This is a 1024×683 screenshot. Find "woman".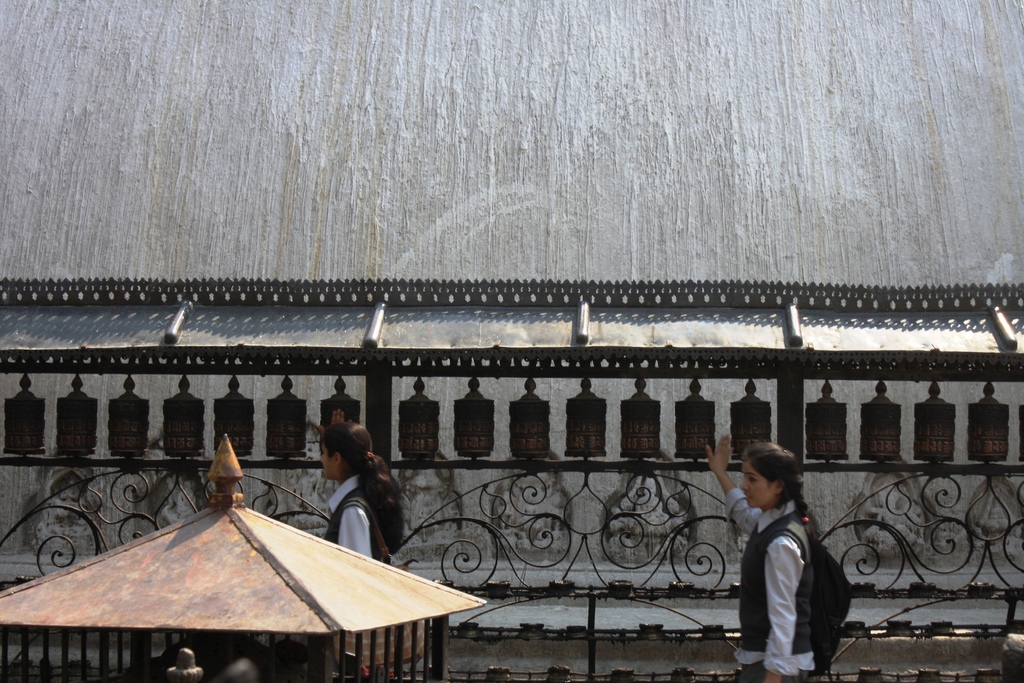
Bounding box: <box>715,423,856,682</box>.
